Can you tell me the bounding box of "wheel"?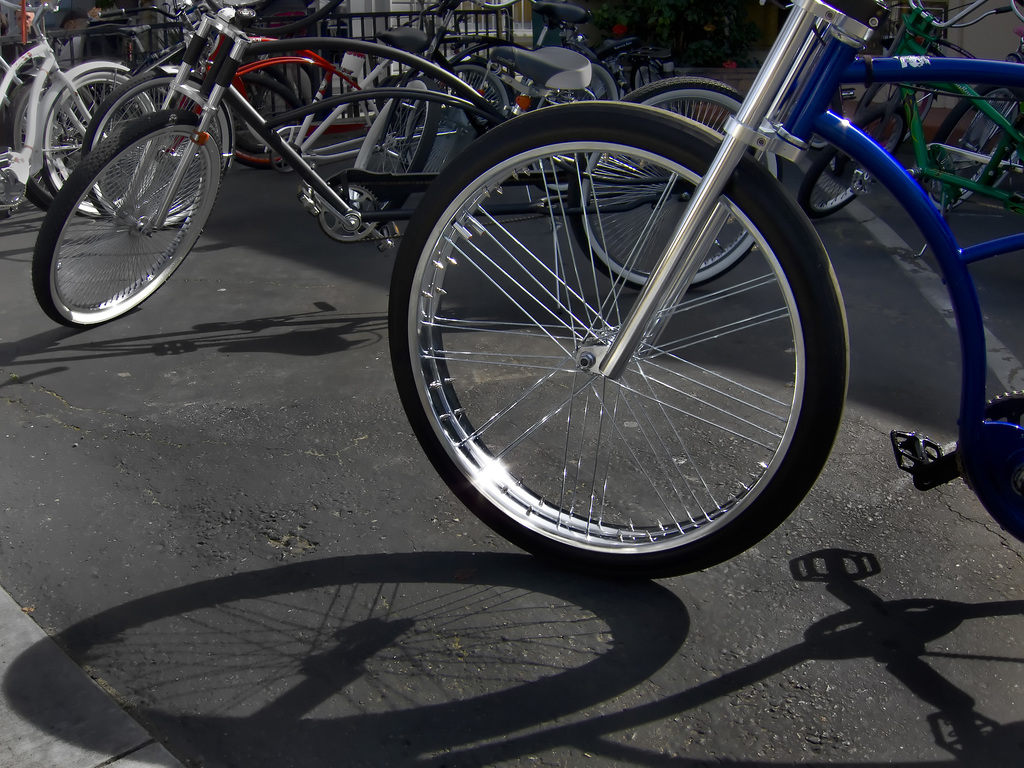
<bbox>925, 81, 1021, 212</bbox>.
